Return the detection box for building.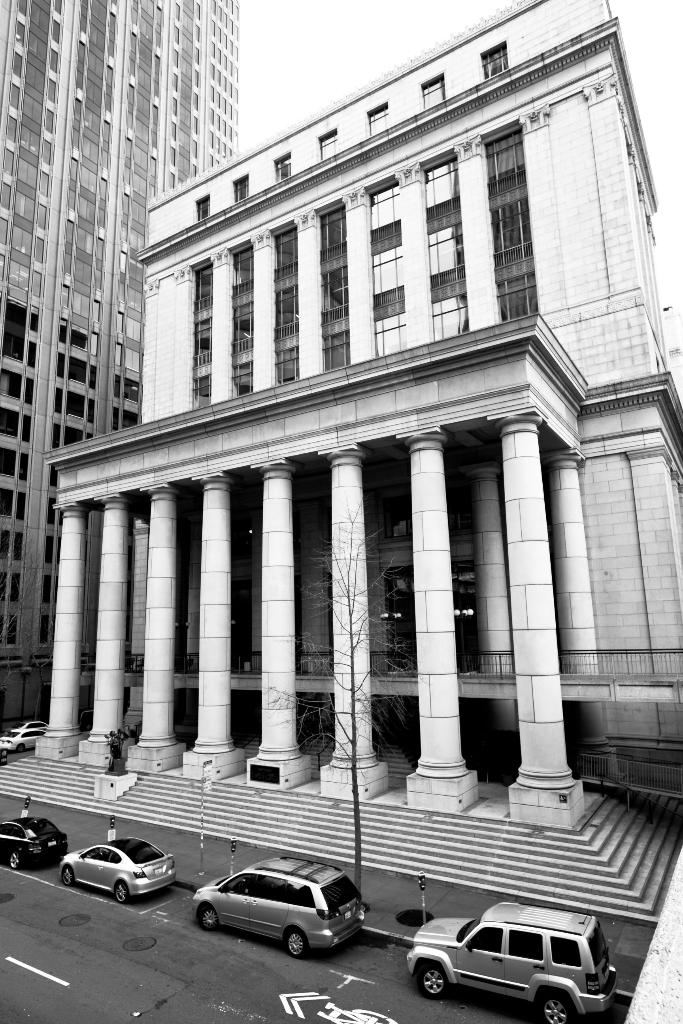
bbox=[0, 0, 238, 716].
